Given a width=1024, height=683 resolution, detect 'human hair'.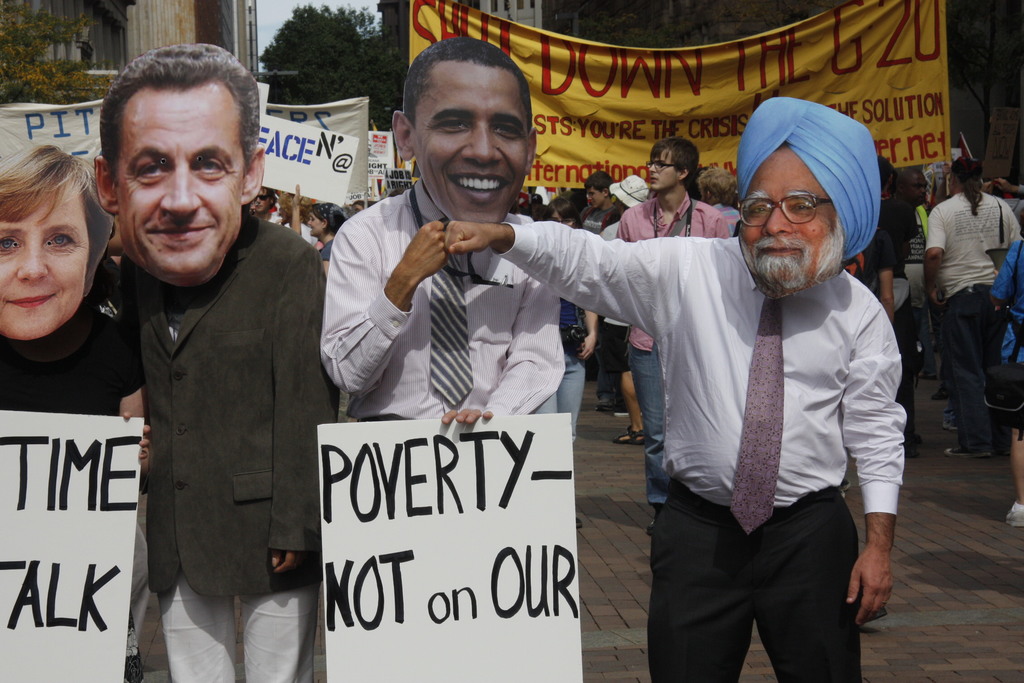
pyautogui.locateOnScreen(778, 140, 791, 152).
